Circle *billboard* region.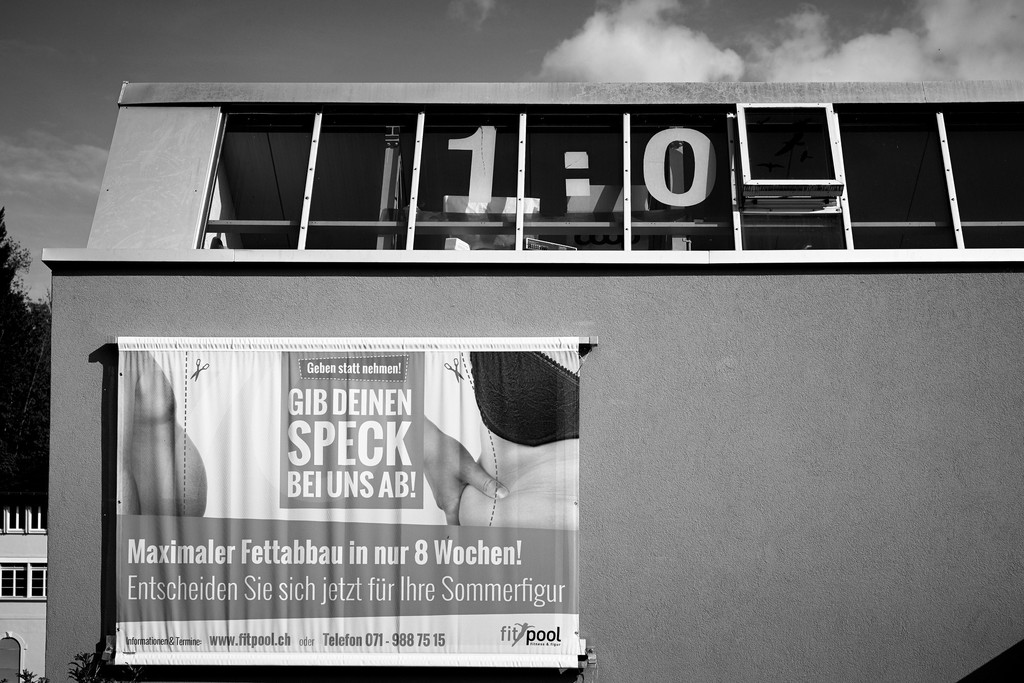
Region: [118, 335, 598, 666].
